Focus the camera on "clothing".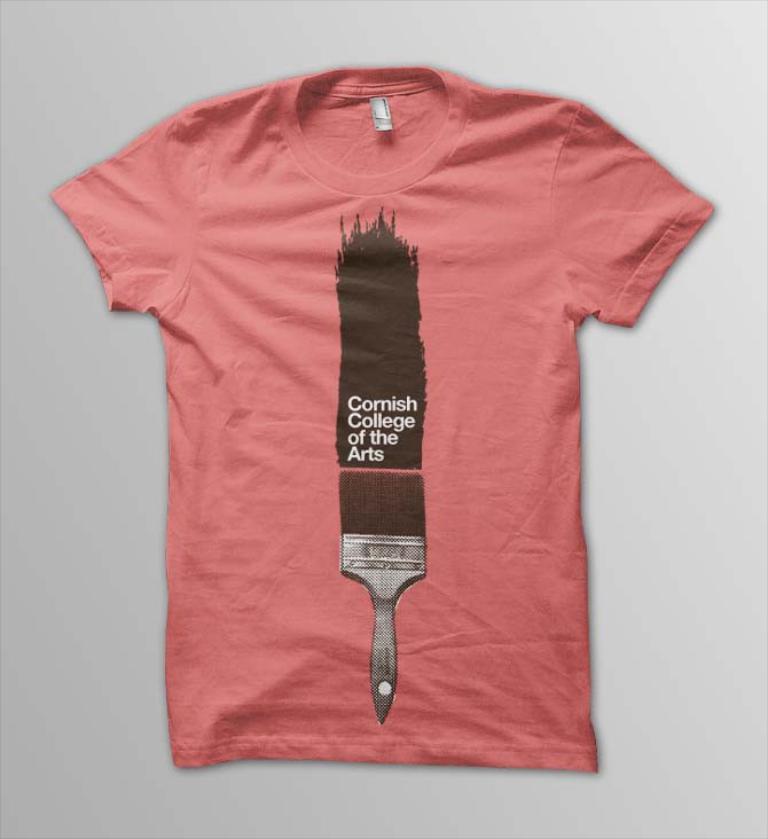
Focus region: {"left": 48, "top": 60, "right": 727, "bottom": 777}.
